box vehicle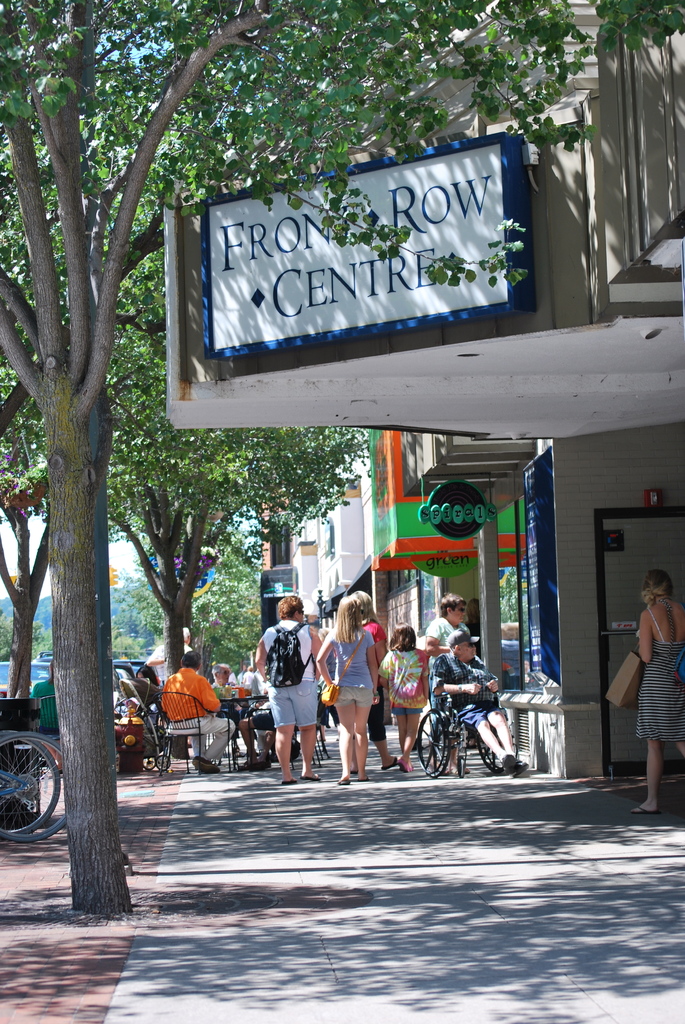
x1=411, y1=659, x2=517, y2=778
